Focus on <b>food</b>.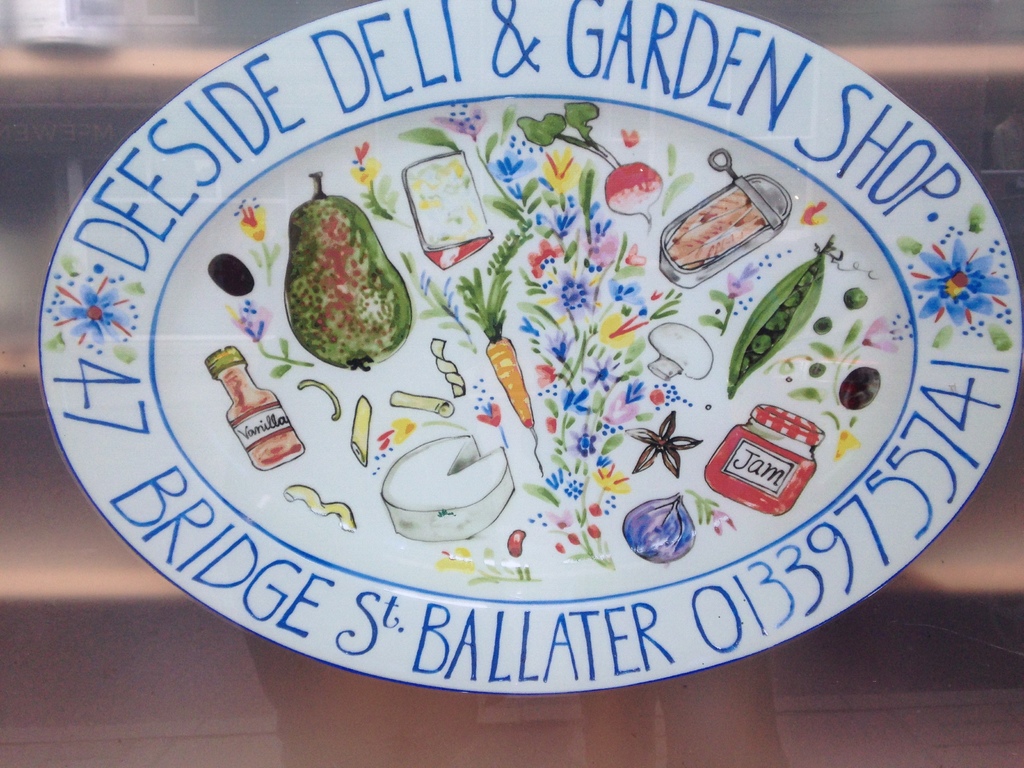
Focused at box(282, 169, 408, 373).
